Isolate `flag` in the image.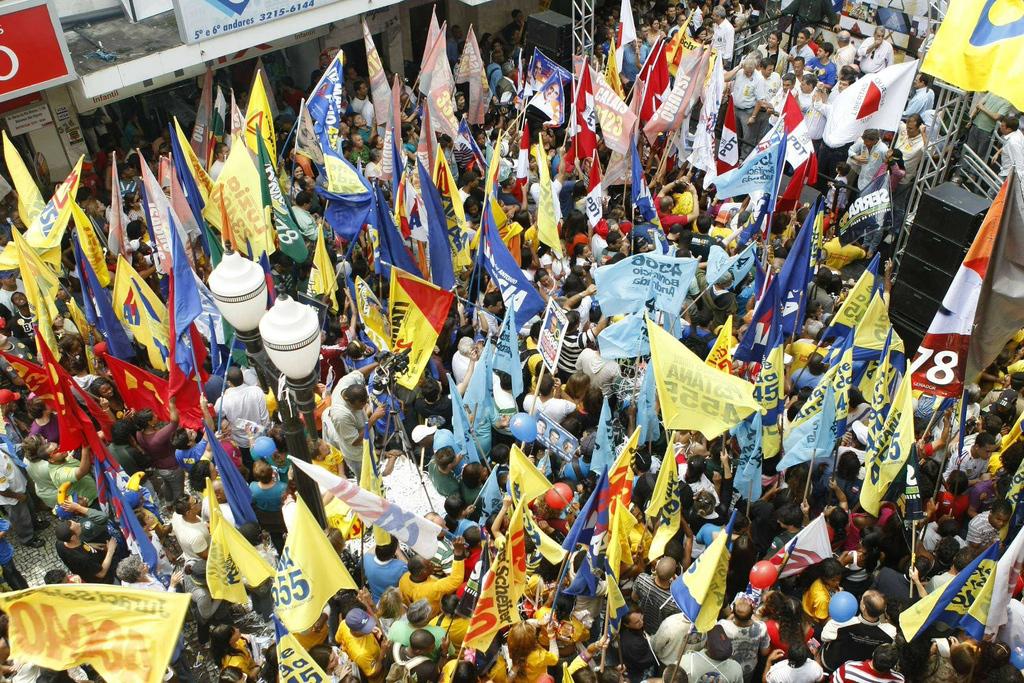
Isolated region: 516, 121, 528, 207.
